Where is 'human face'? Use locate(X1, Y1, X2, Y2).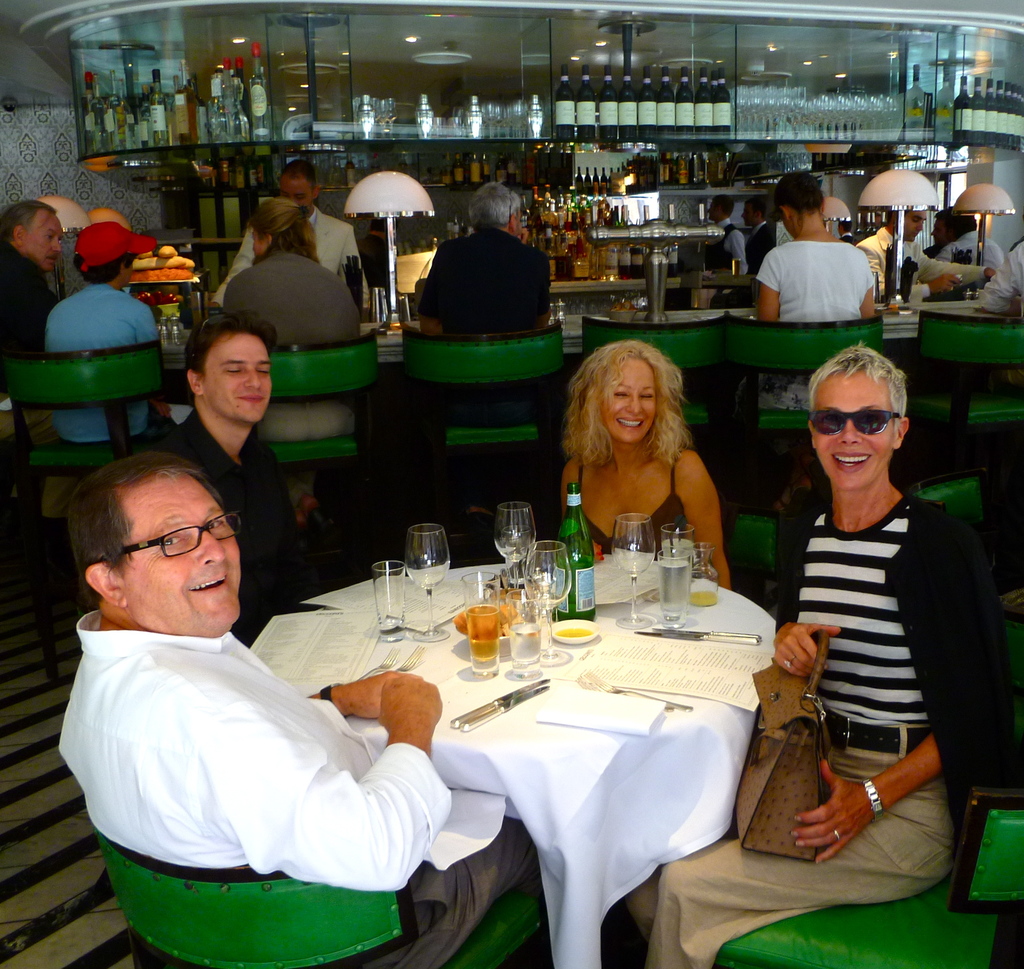
locate(202, 332, 273, 423).
